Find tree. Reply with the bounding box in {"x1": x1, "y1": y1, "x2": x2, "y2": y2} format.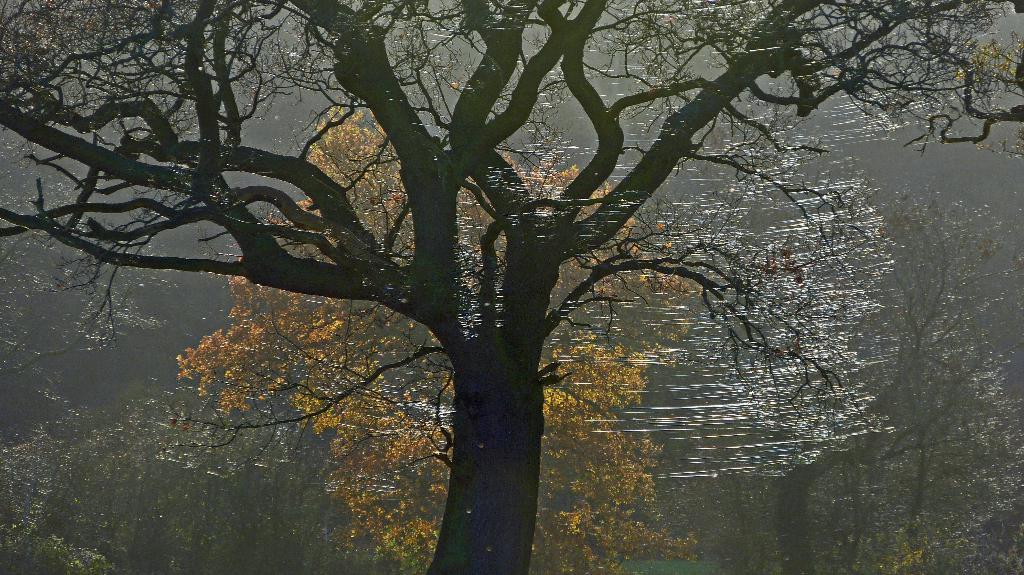
{"x1": 48, "y1": 0, "x2": 941, "y2": 517}.
